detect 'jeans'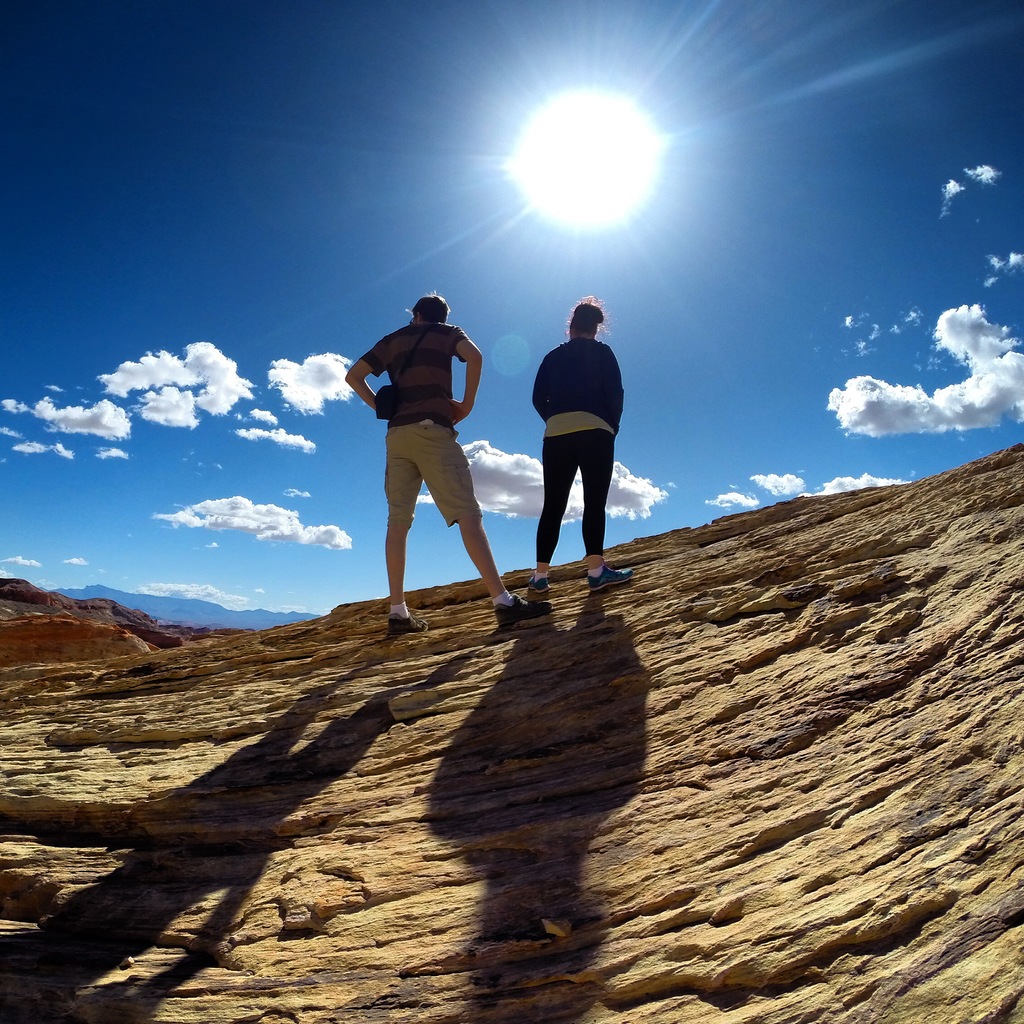
(532, 437, 620, 559)
